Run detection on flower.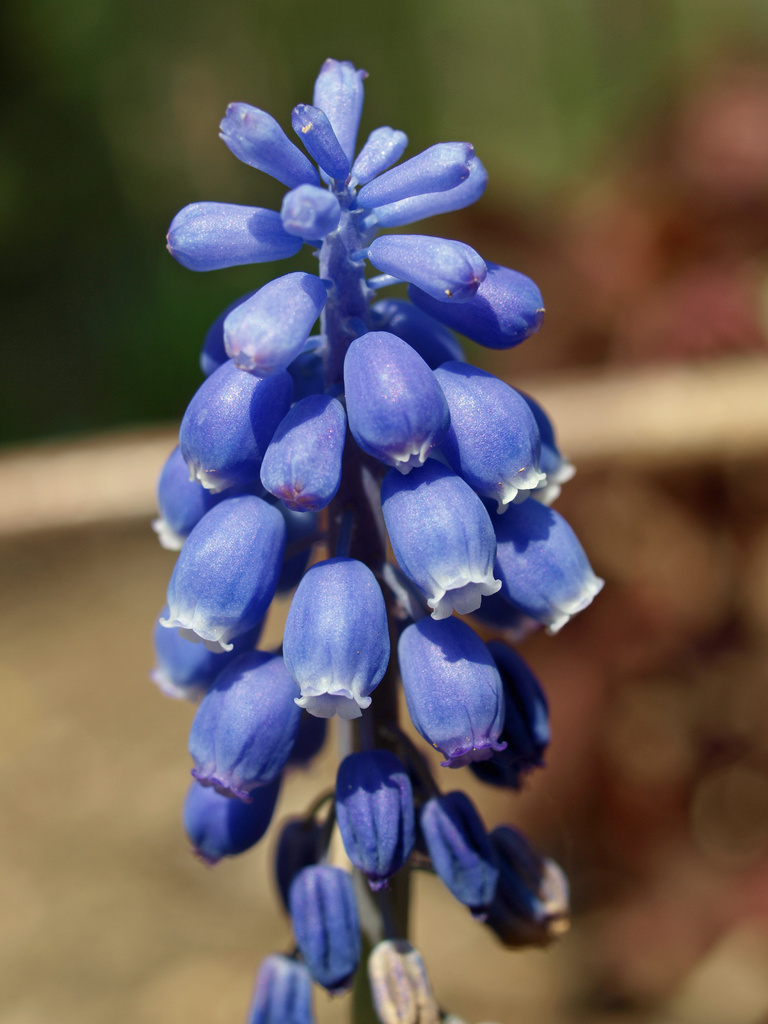
Result: {"left": 118, "top": 49, "right": 620, "bottom": 1004}.
